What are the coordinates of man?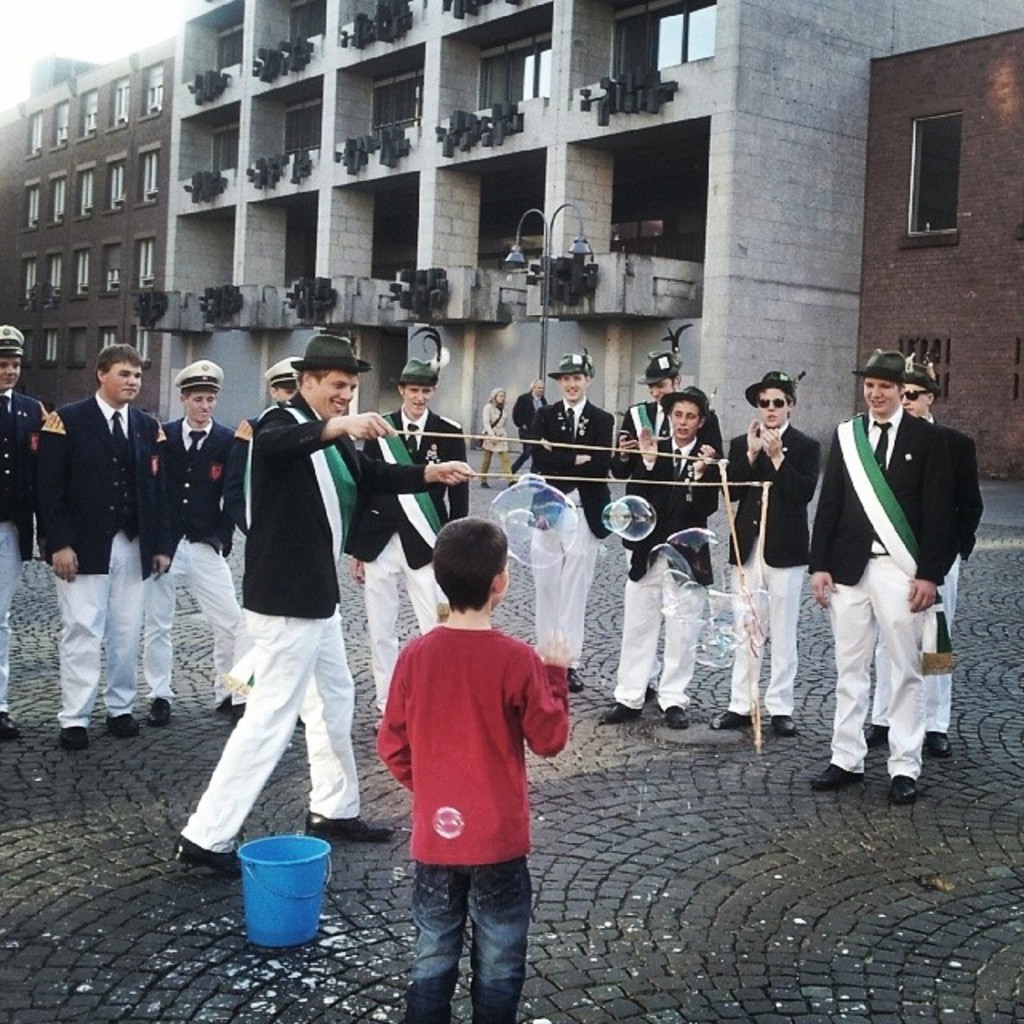
618:358:720:694.
